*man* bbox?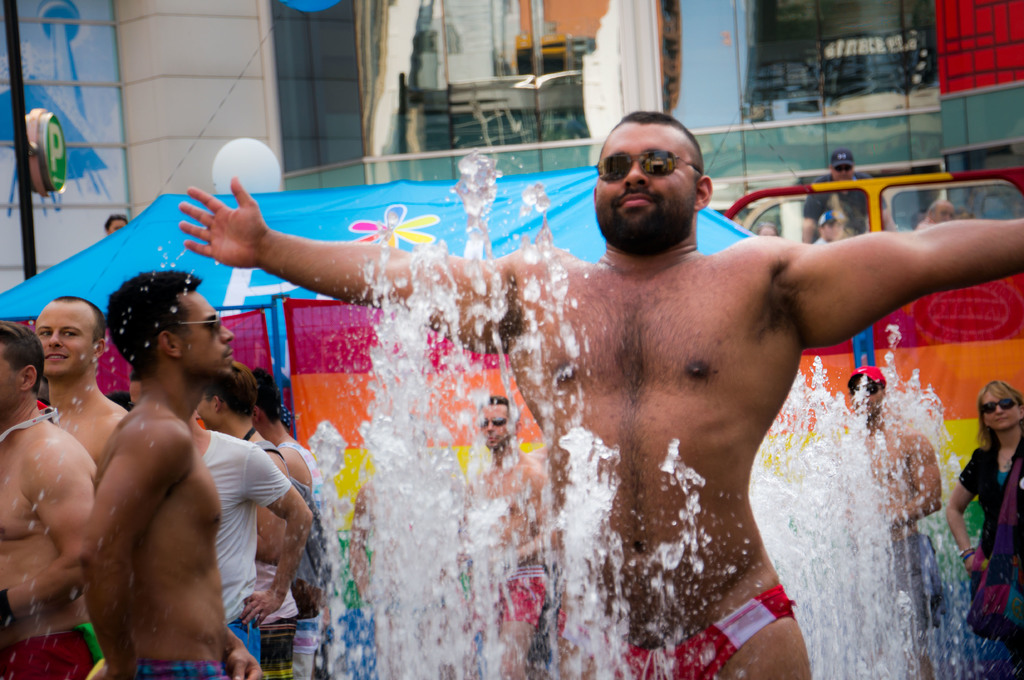
crop(188, 404, 309, 679)
